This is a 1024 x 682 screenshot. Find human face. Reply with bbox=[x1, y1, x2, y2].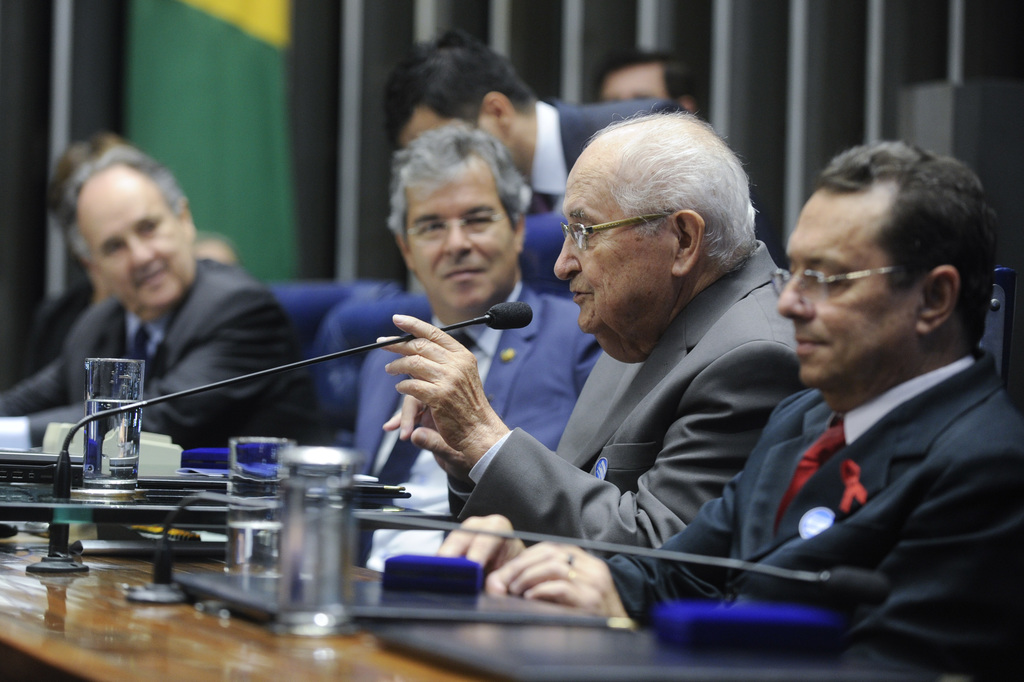
bbox=[597, 63, 668, 102].
